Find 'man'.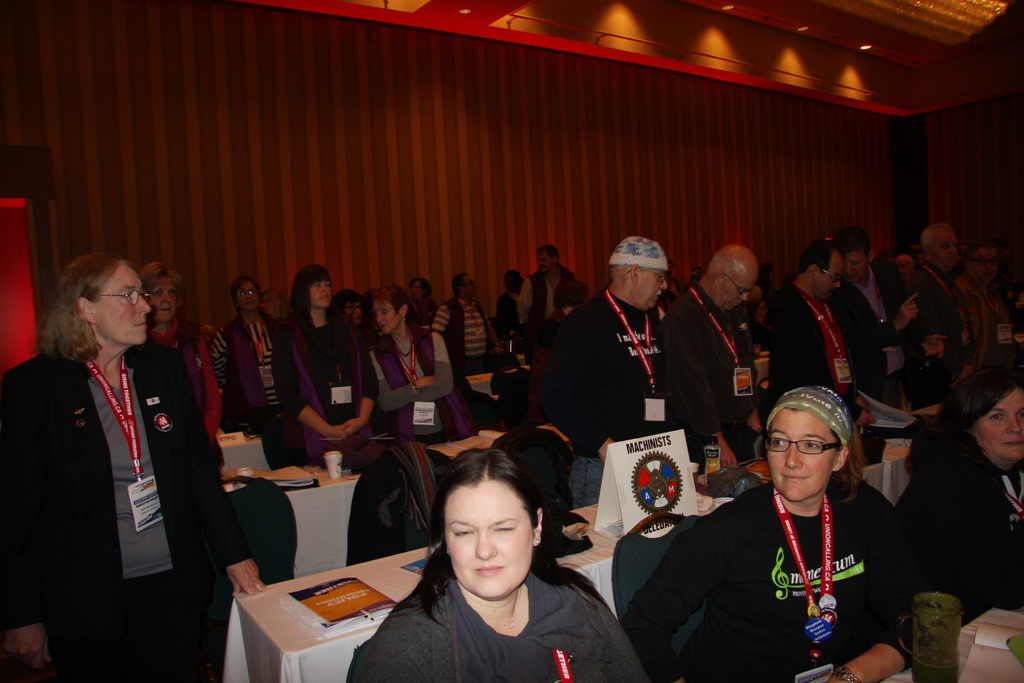
{"left": 947, "top": 235, "right": 1007, "bottom": 370}.
